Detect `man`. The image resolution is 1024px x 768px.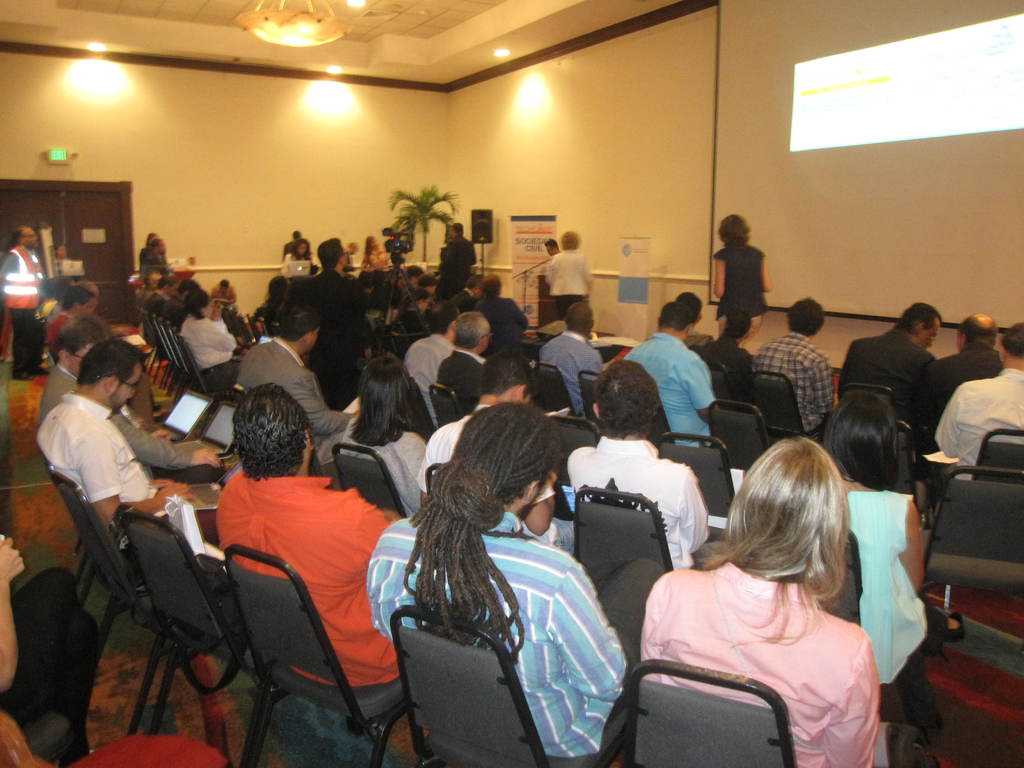
region(438, 308, 493, 417).
